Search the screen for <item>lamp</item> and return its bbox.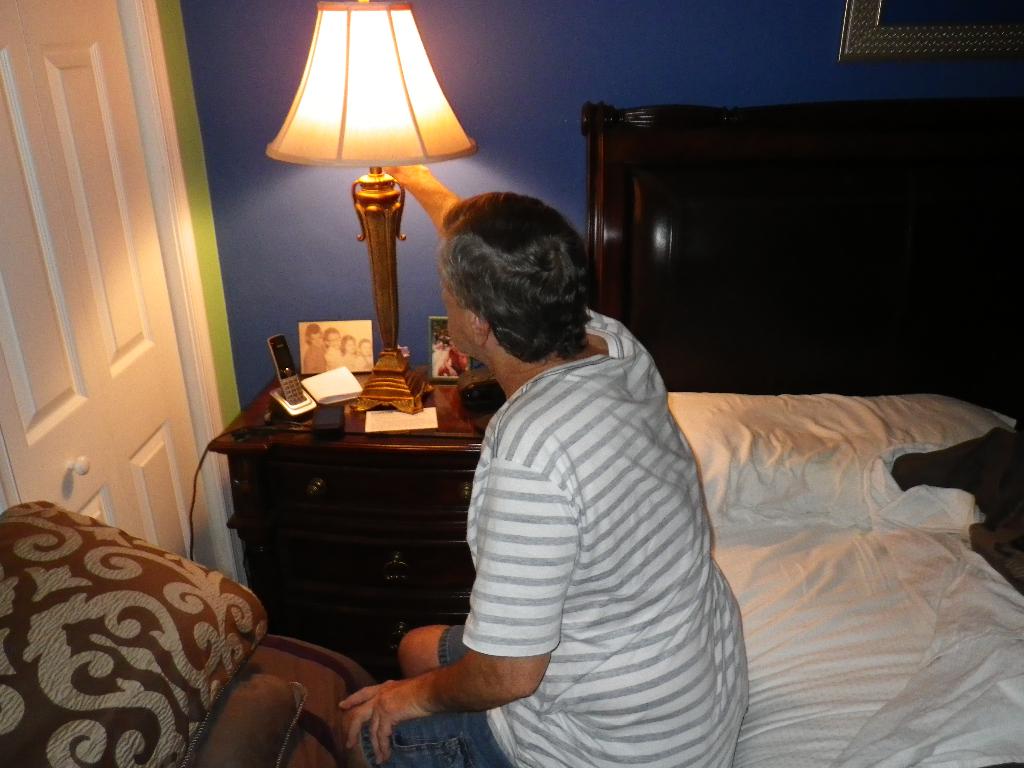
Found: detection(263, 0, 481, 418).
